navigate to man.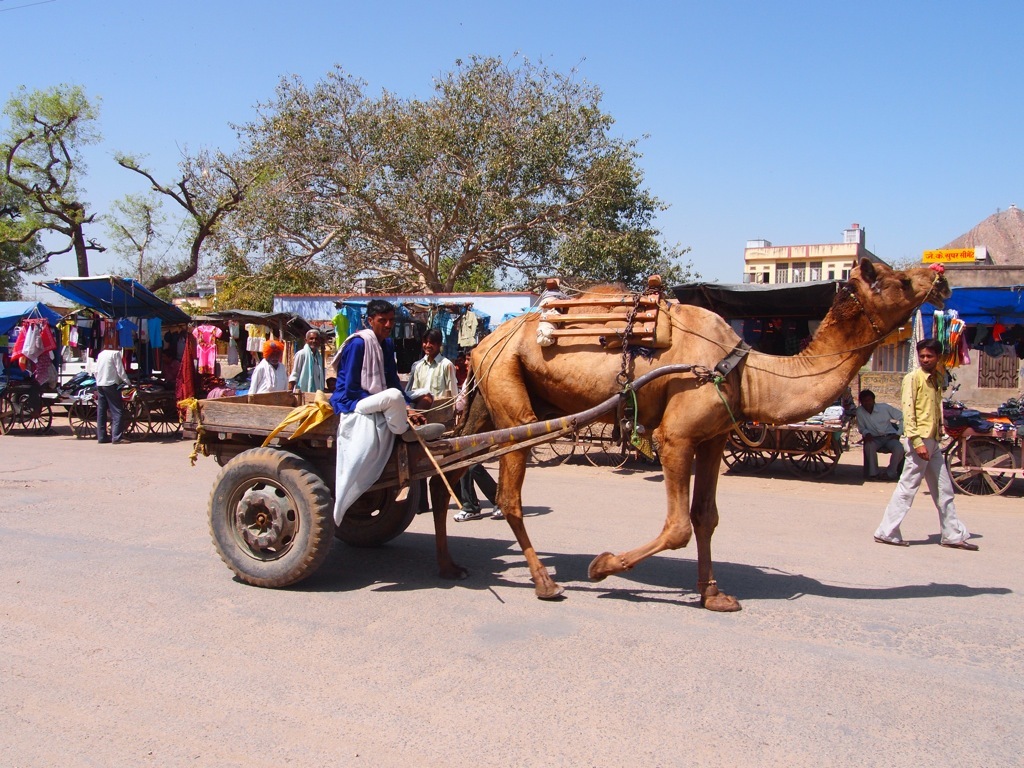
Navigation target: 325/295/445/451.
